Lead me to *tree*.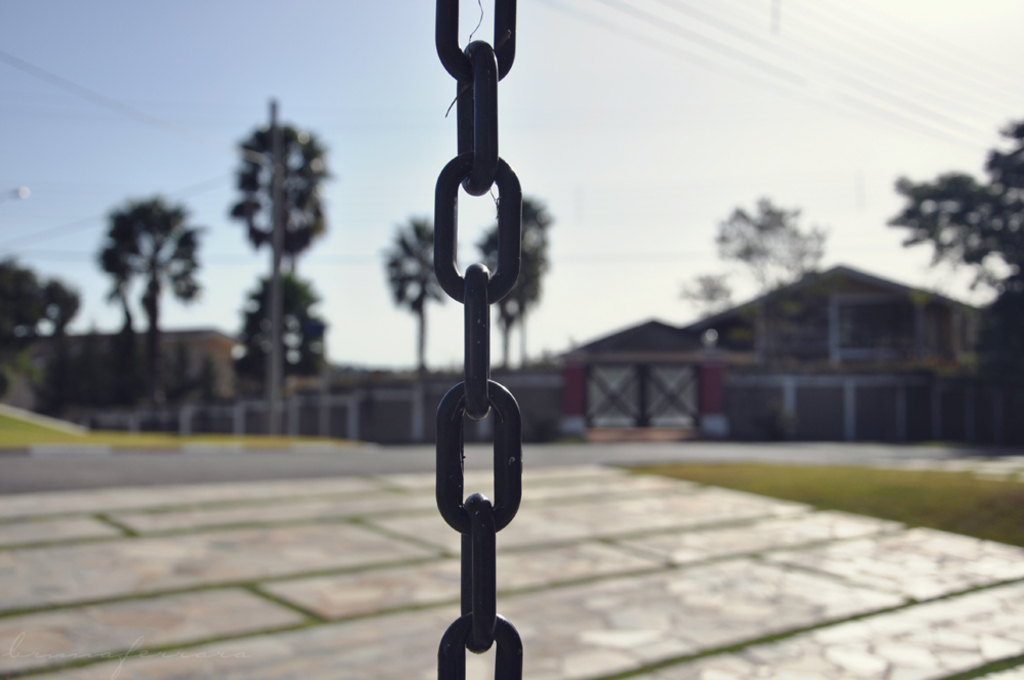
Lead to <bbox>484, 198, 559, 366</bbox>.
